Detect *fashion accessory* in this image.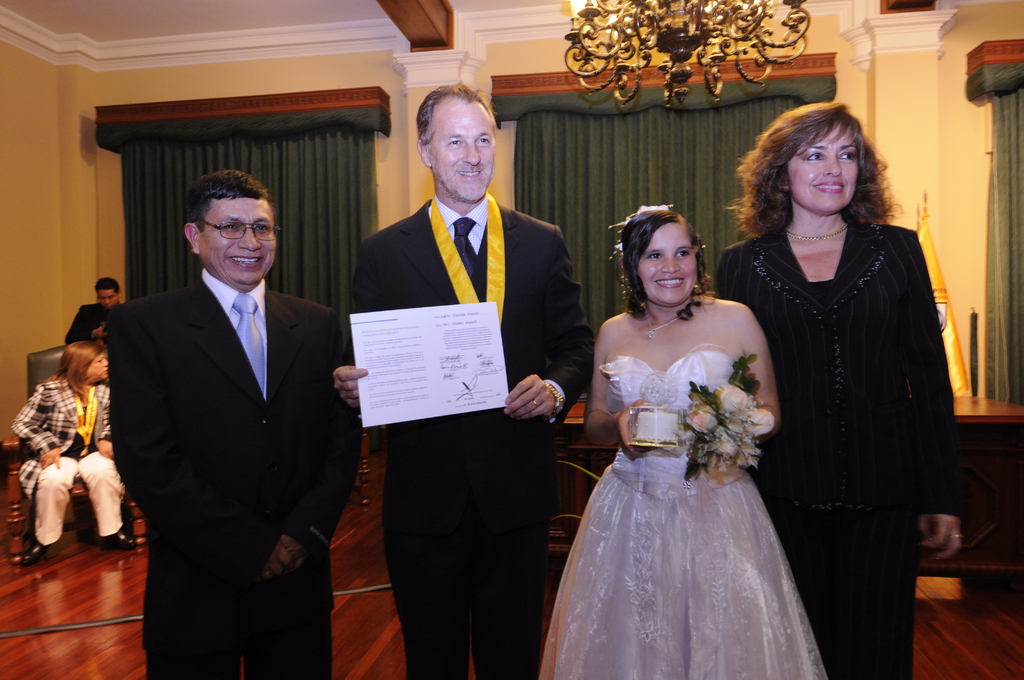
Detection: bbox=[232, 291, 266, 393].
